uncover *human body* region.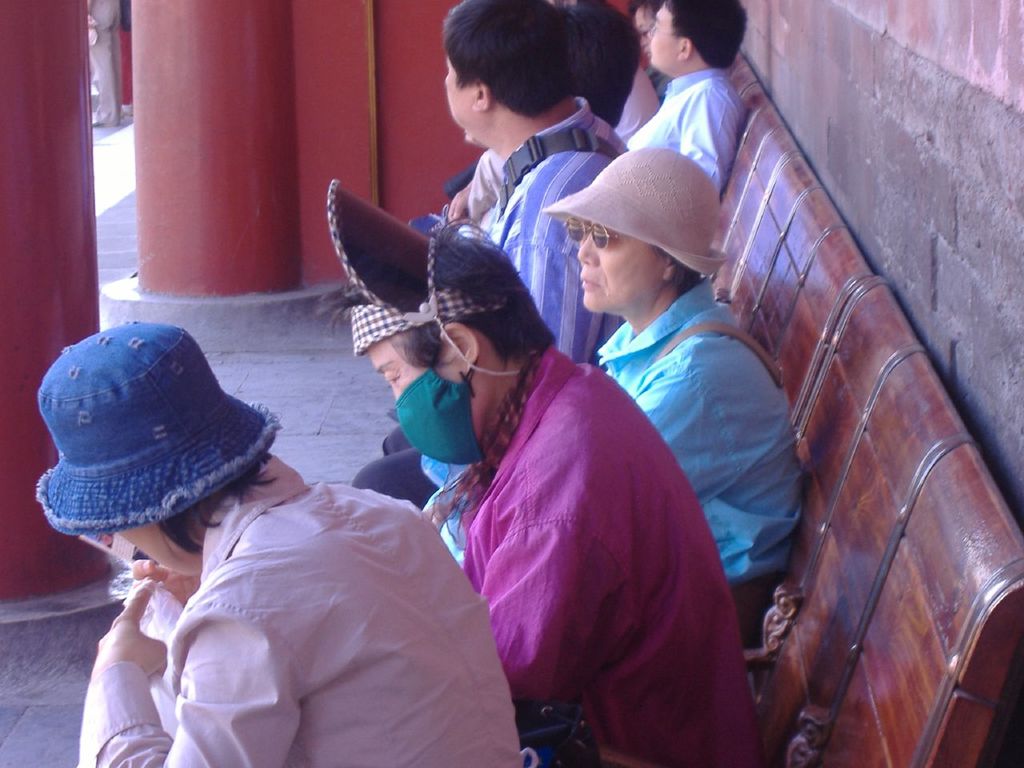
Uncovered: 404/62/754/224.
